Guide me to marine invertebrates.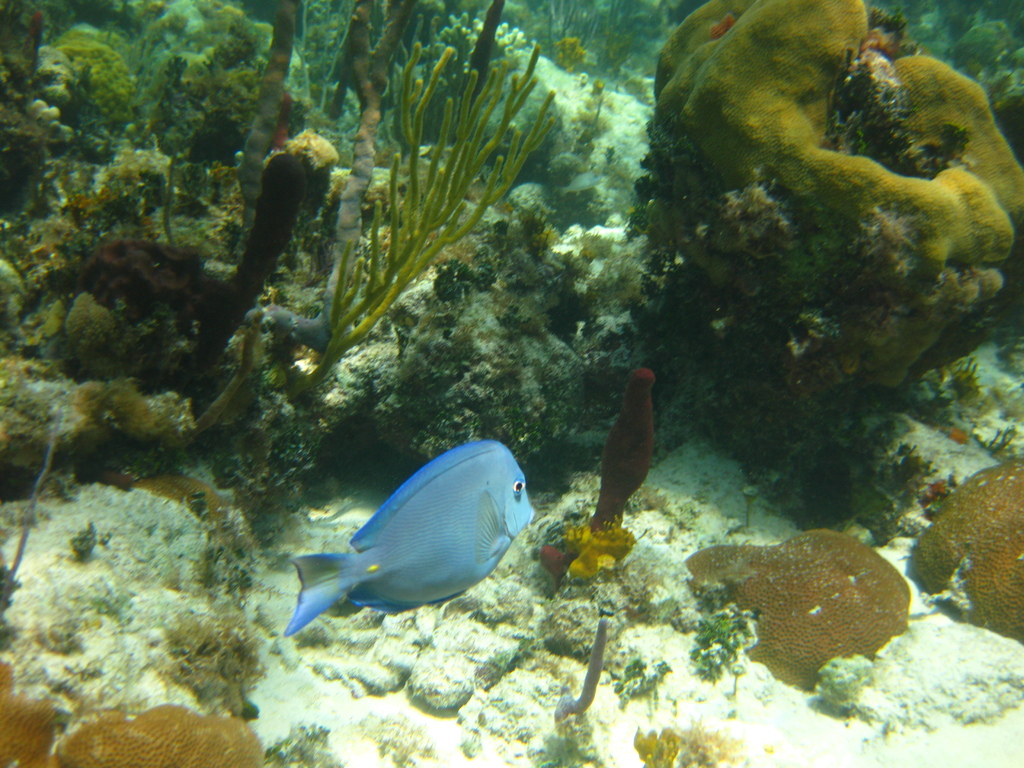
Guidance: (x1=65, y1=284, x2=161, y2=396).
